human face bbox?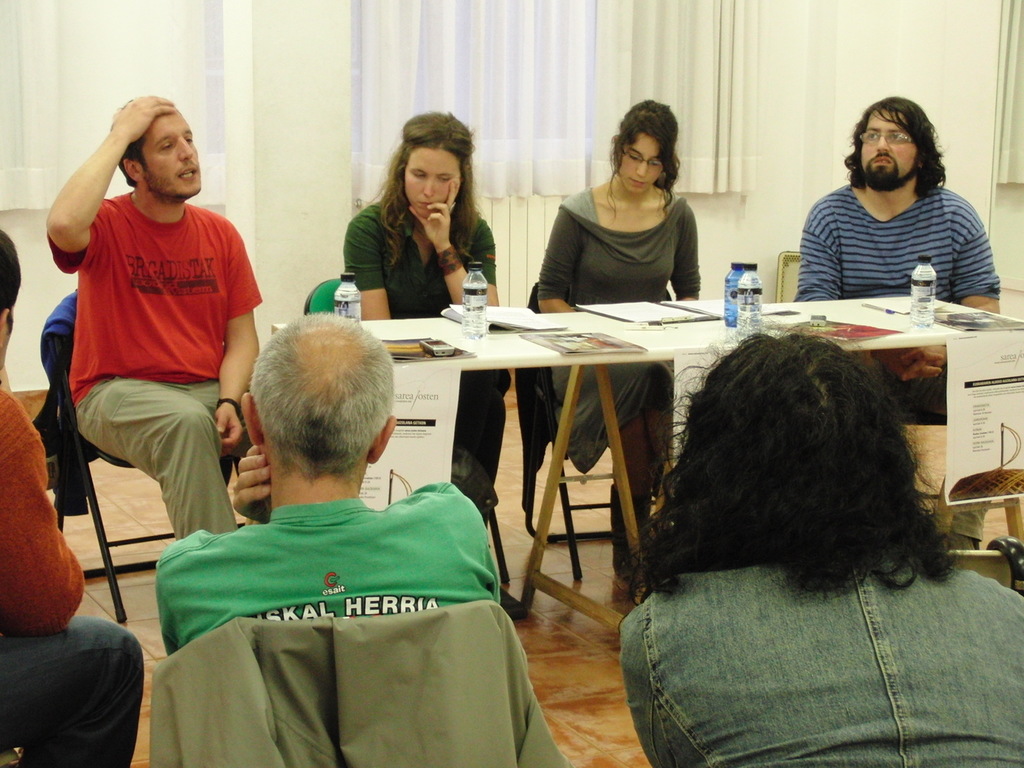
861,111,918,188
